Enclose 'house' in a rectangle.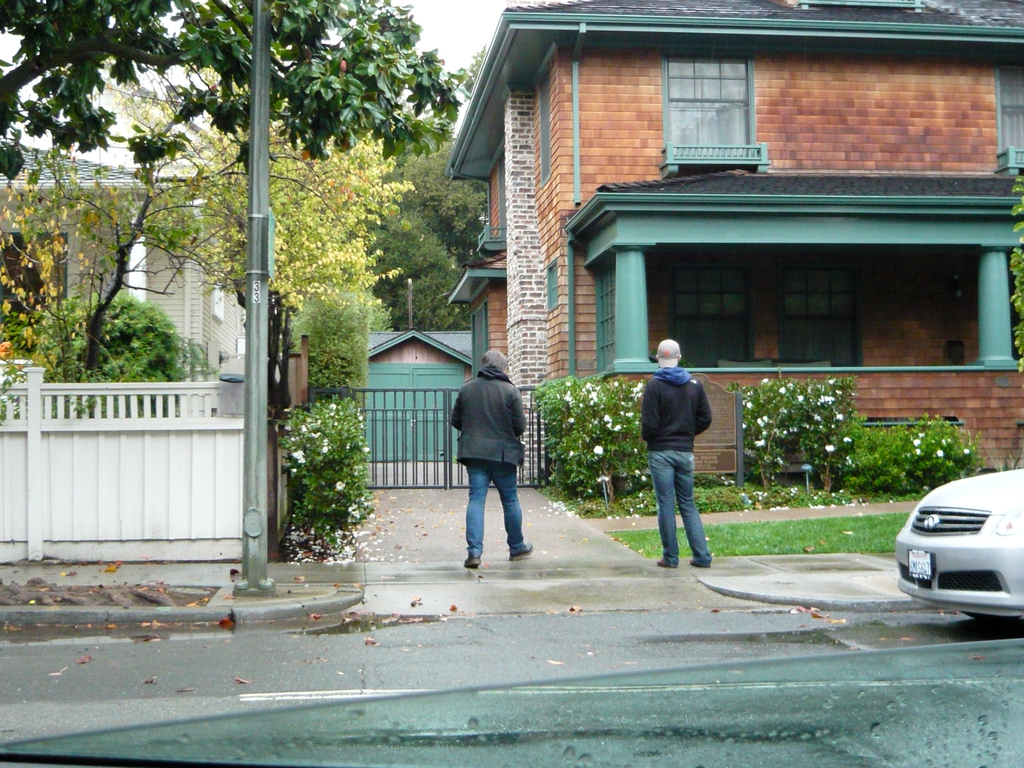
box(450, 0, 977, 435).
